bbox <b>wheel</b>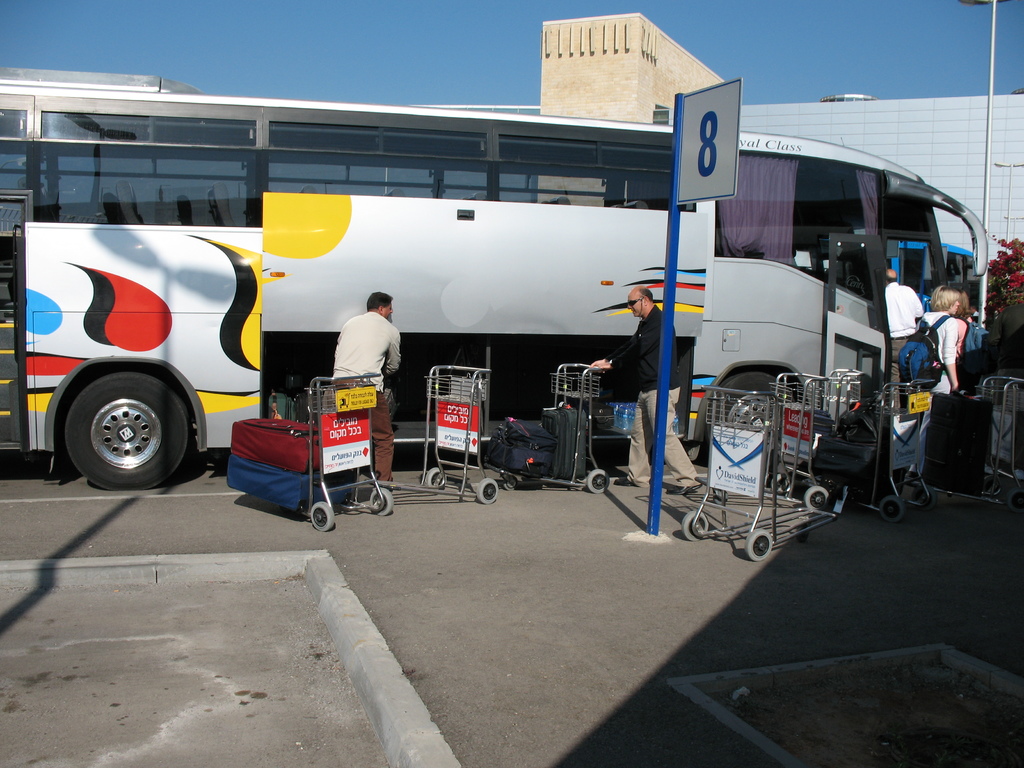
l=308, t=500, r=334, b=534
